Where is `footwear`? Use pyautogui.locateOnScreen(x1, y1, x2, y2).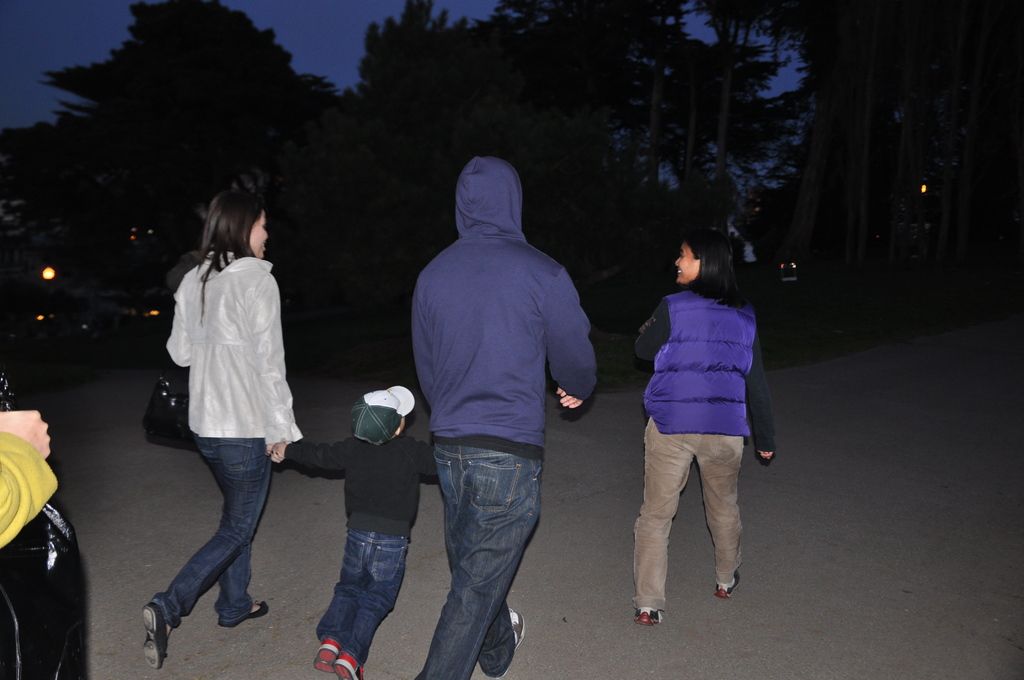
pyautogui.locateOnScreen(332, 651, 362, 679).
